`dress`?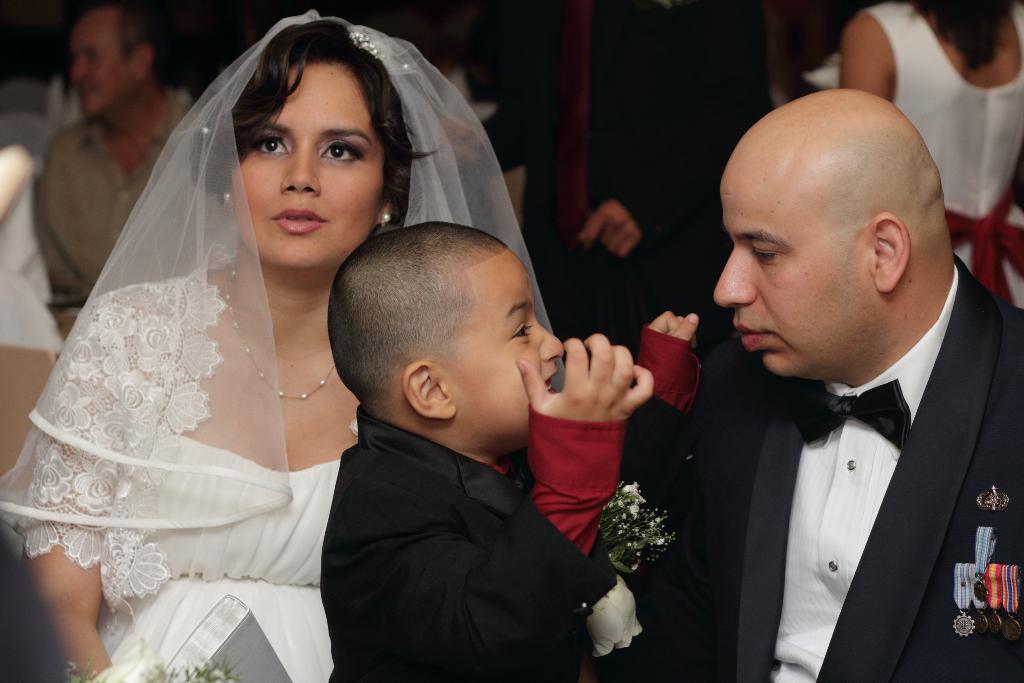
box=[12, 243, 360, 682]
